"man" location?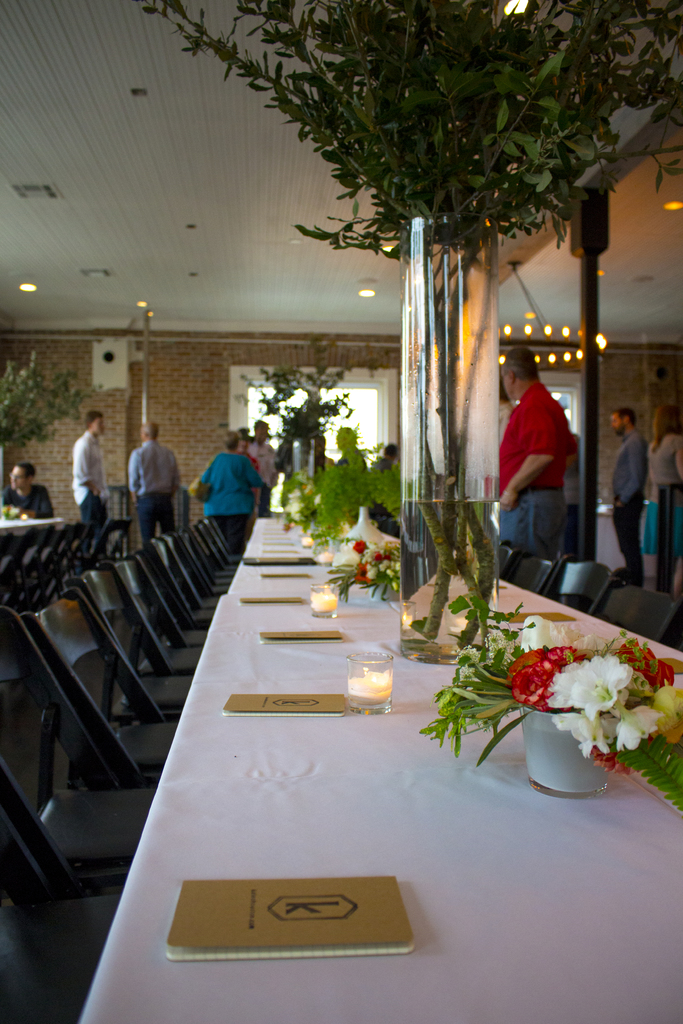
locate(69, 414, 114, 541)
